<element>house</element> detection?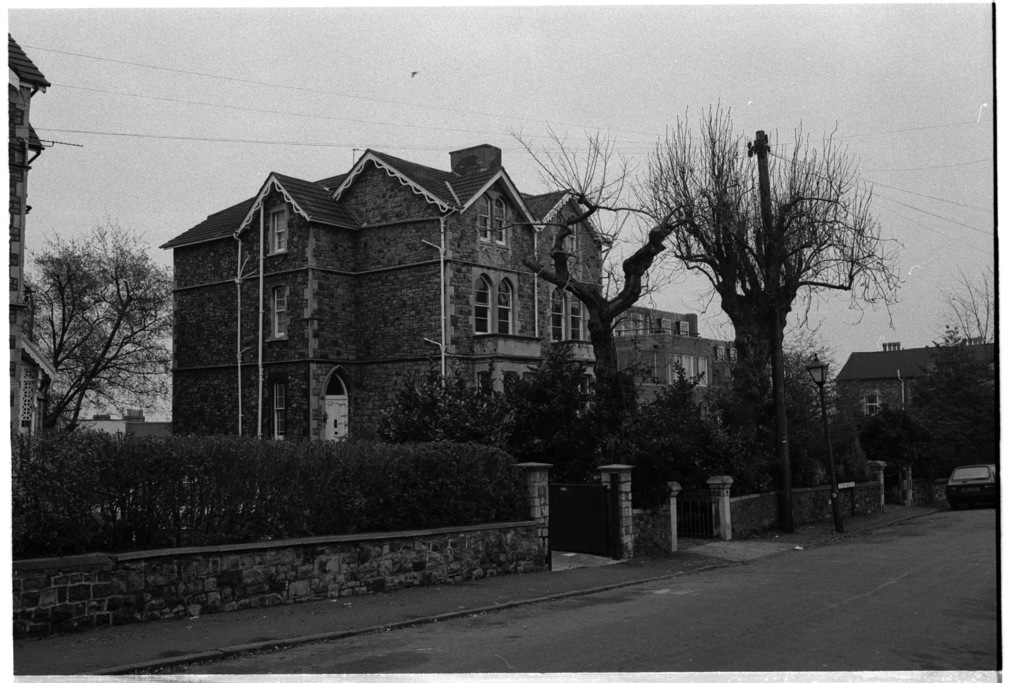
detection(170, 138, 688, 473)
